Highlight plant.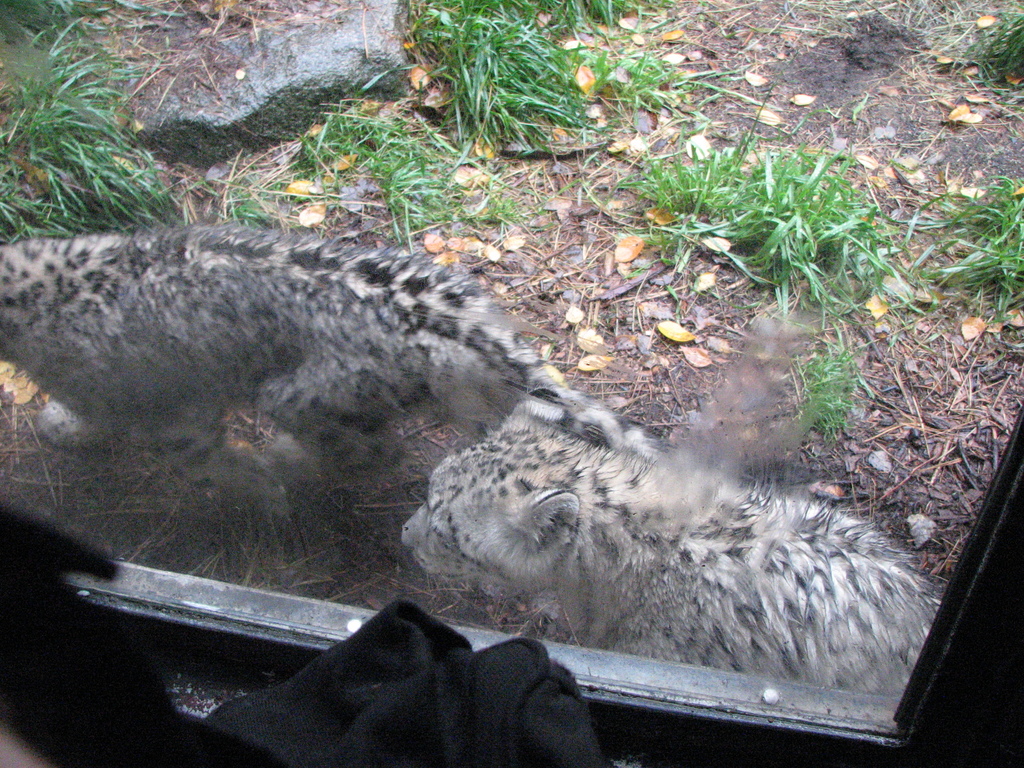
Highlighted region: 413/0/688/146.
